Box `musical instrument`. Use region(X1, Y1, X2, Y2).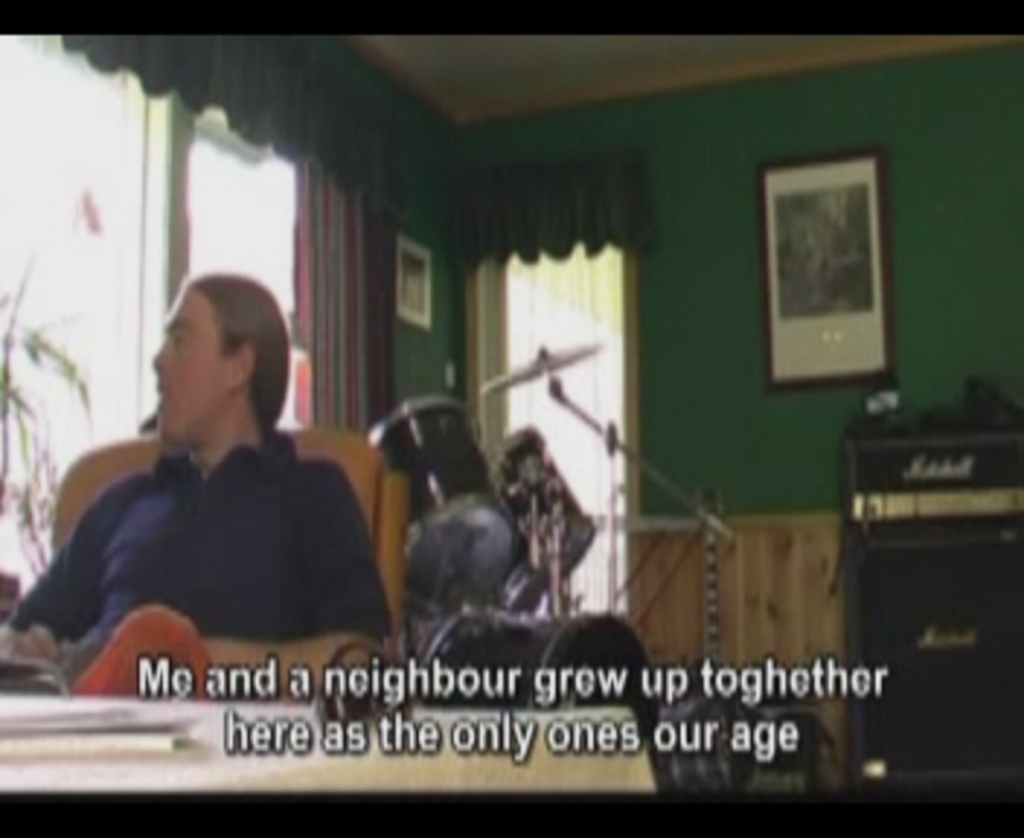
region(410, 596, 660, 742).
